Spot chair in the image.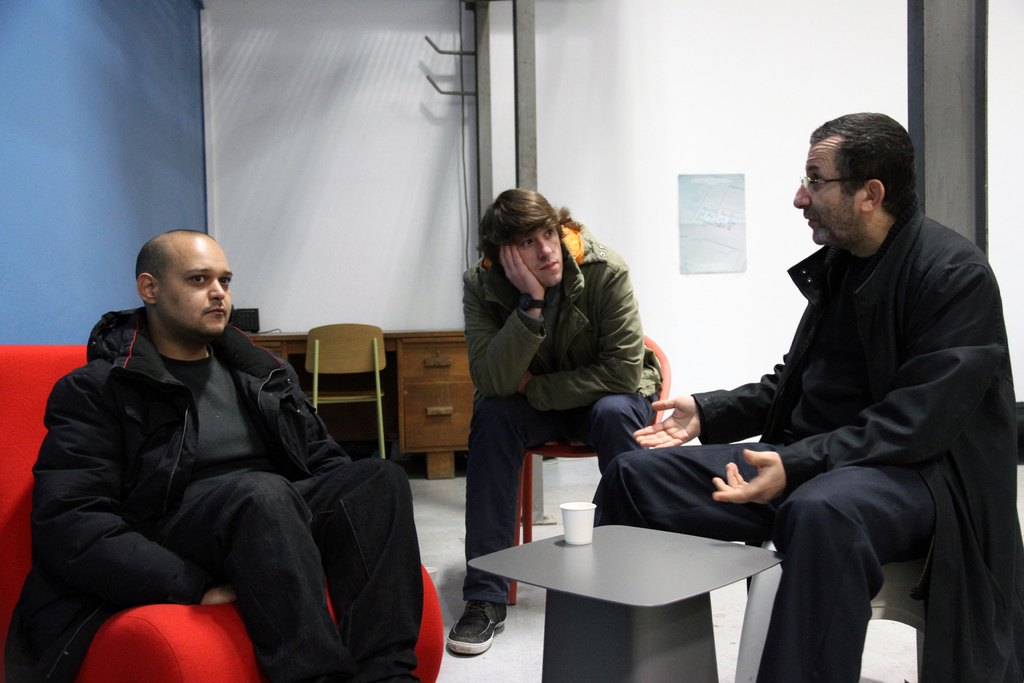
chair found at bbox=[503, 329, 671, 609].
